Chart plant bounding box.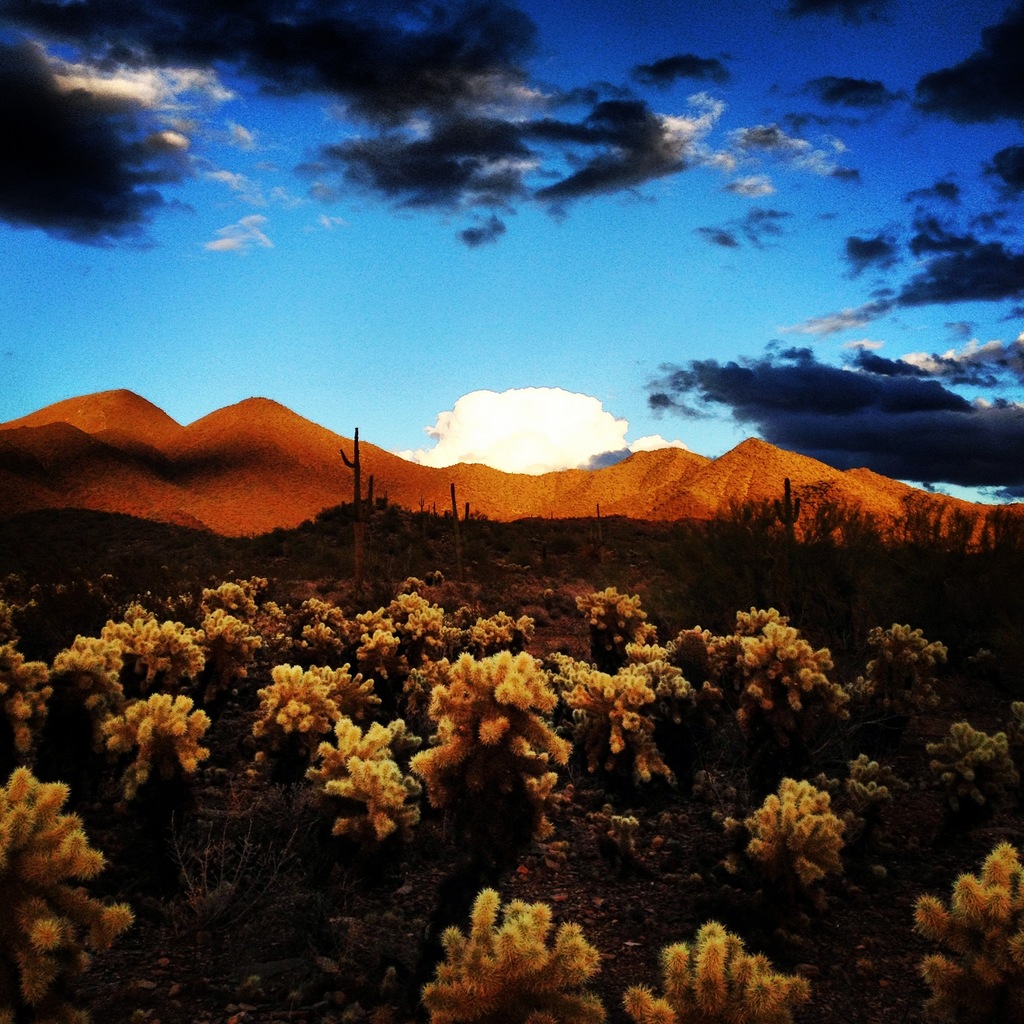
Charted: rect(417, 870, 623, 1019).
